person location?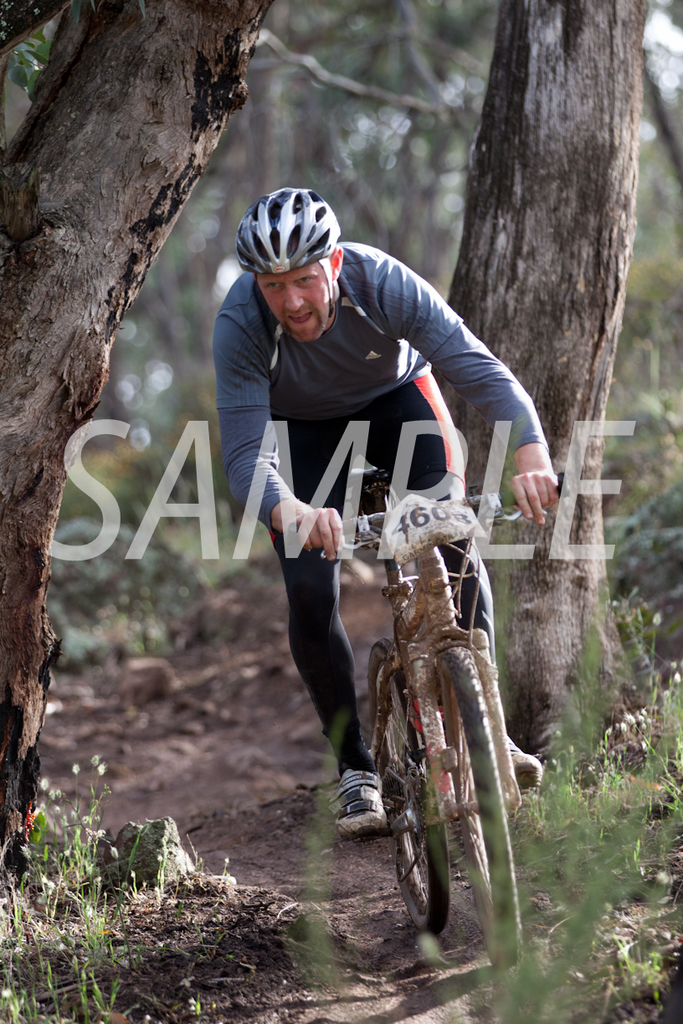
[x1=211, y1=184, x2=560, y2=834]
